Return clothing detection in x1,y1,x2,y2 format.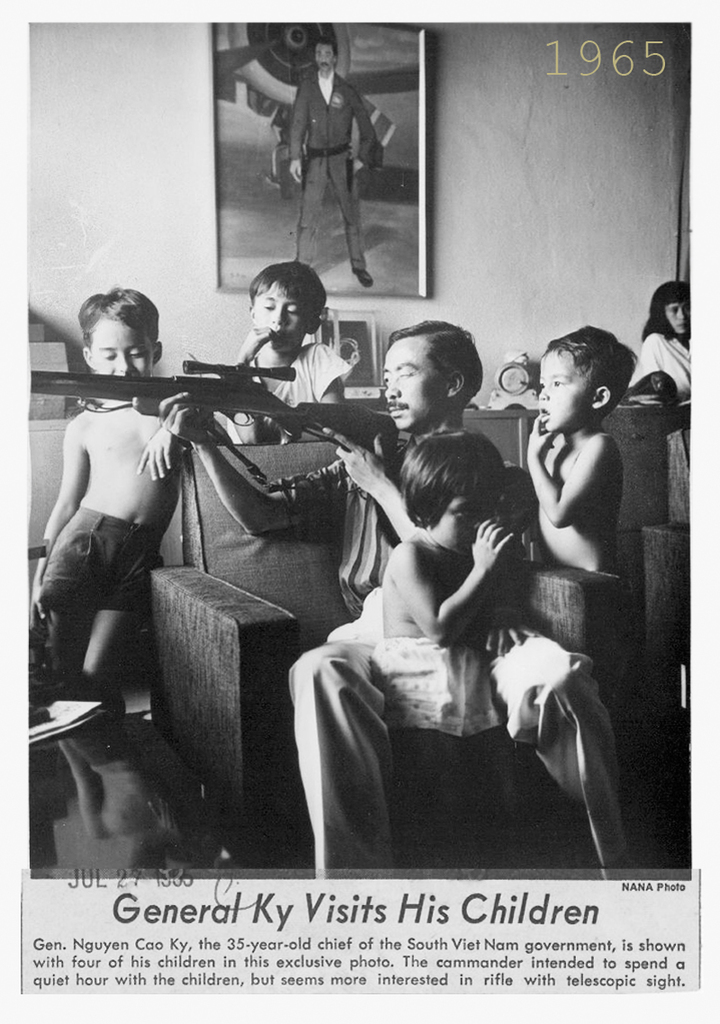
226,343,353,445.
